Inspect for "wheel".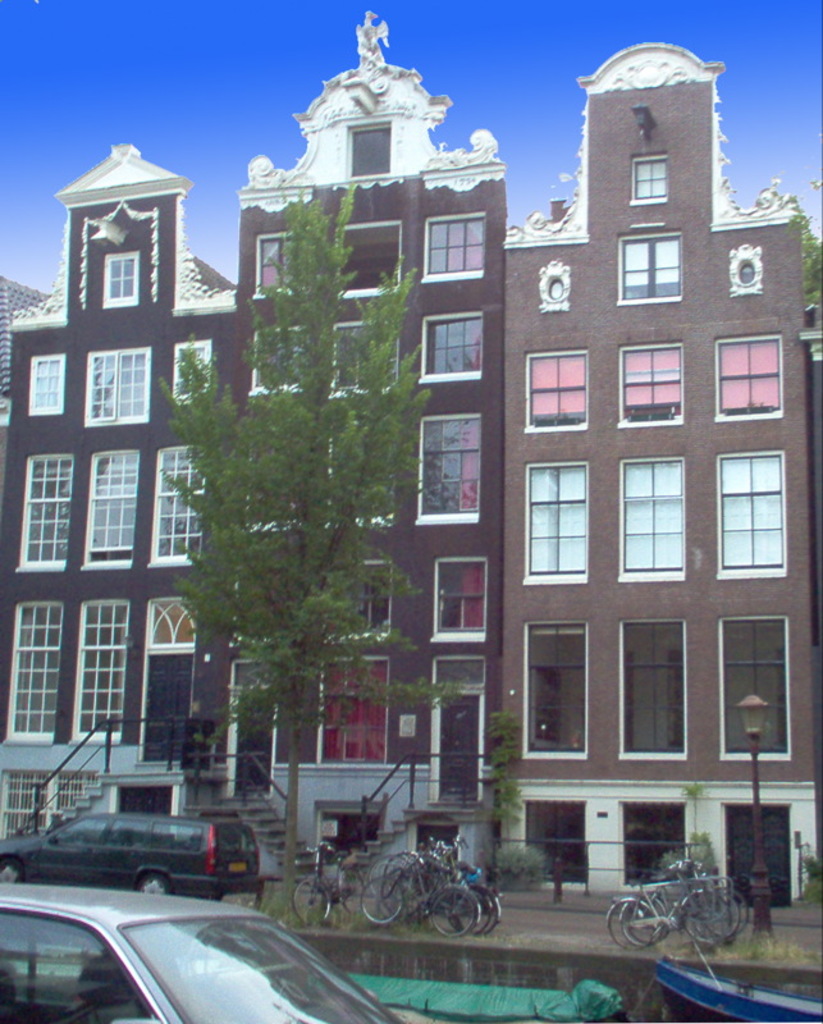
Inspection: <box>468,893,491,934</box>.
